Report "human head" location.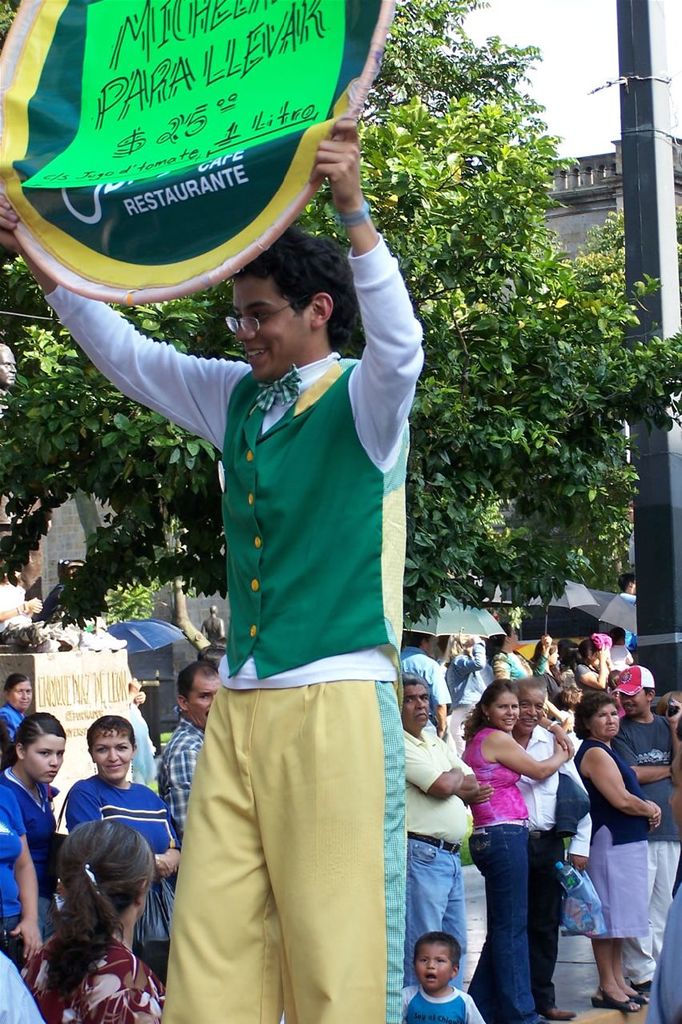
Report: crop(208, 602, 222, 618).
